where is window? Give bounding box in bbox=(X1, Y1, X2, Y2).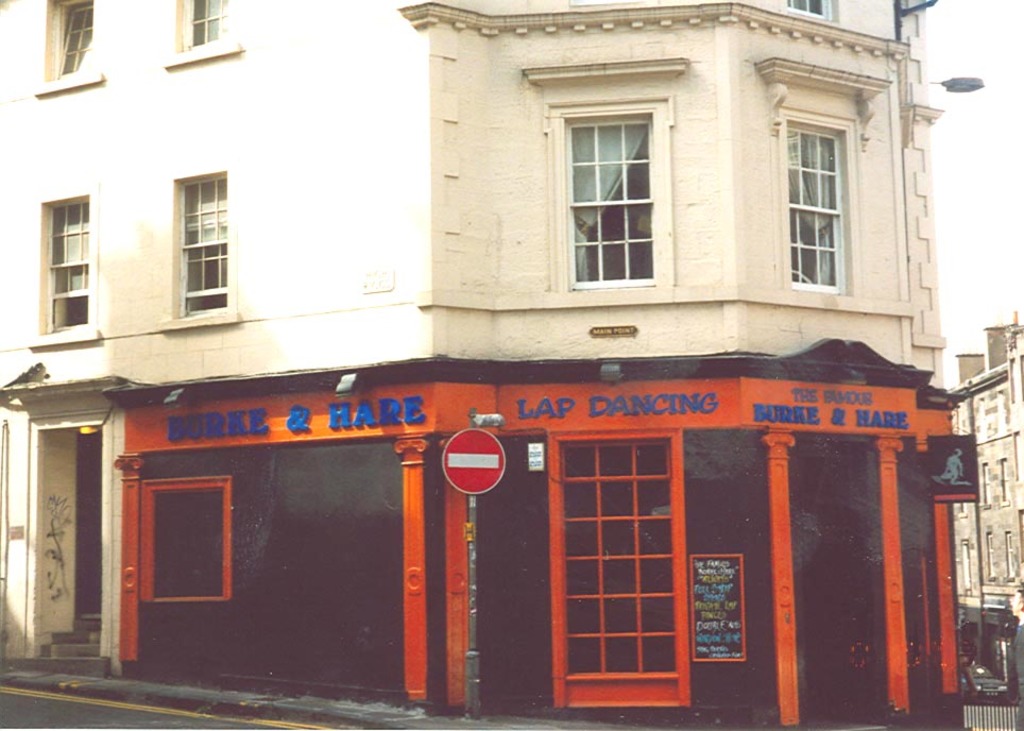
bbox=(28, 0, 108, 99).
